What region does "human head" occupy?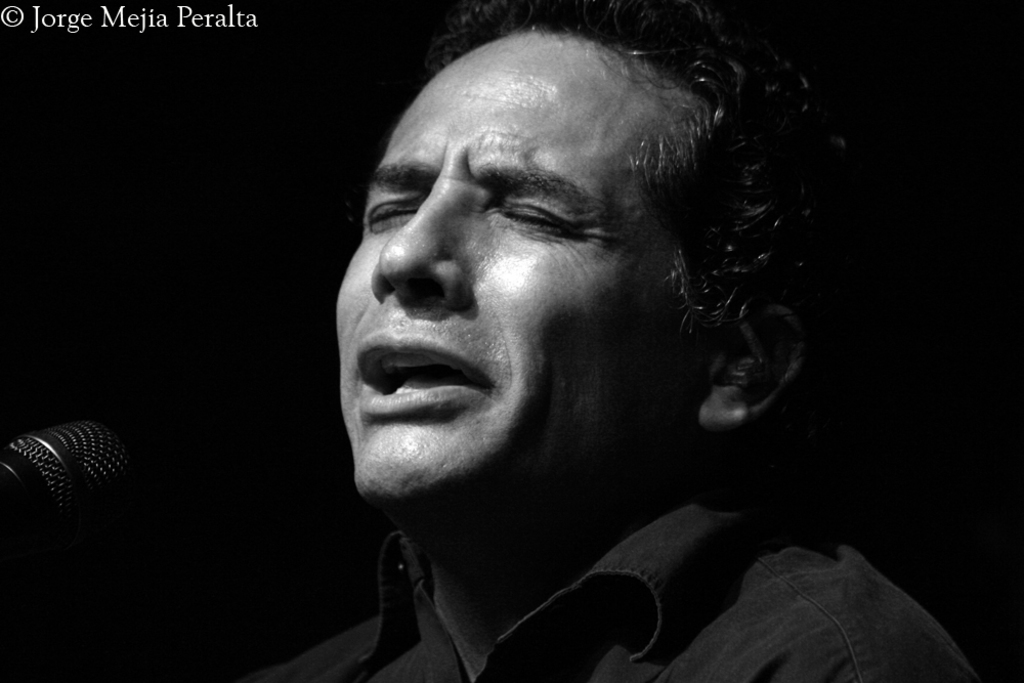
{"x1": 334, "y1": 22, "x2": 765, "y2": 477}.
